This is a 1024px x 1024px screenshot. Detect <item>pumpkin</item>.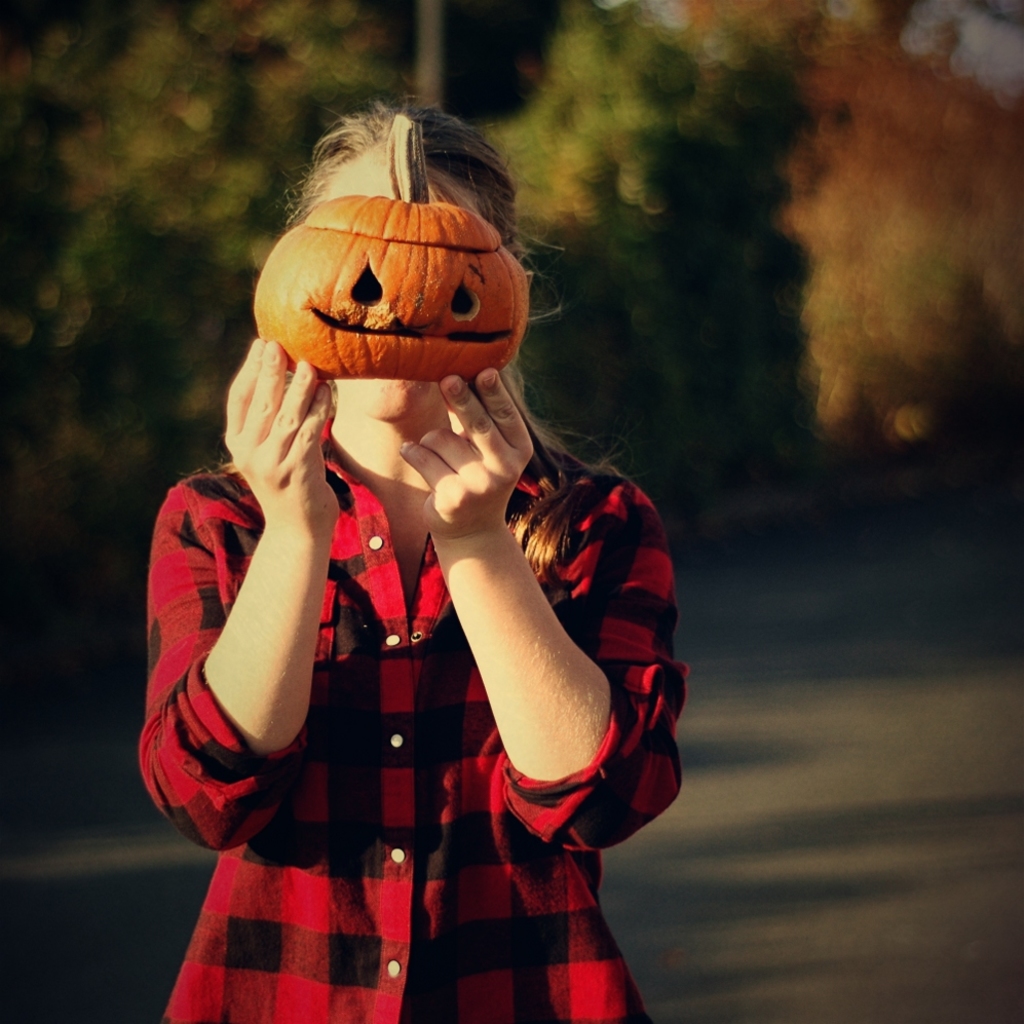
BBox(252, 107, 529, 380).
